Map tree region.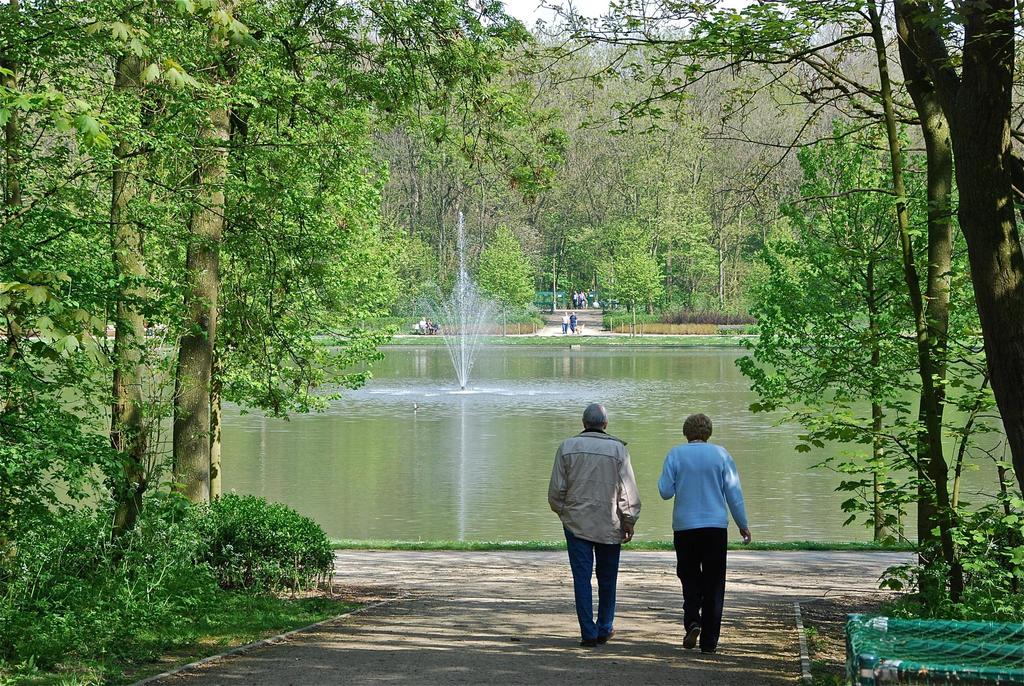
Mapped to <region>535, 0, 1023, 619</region>.
